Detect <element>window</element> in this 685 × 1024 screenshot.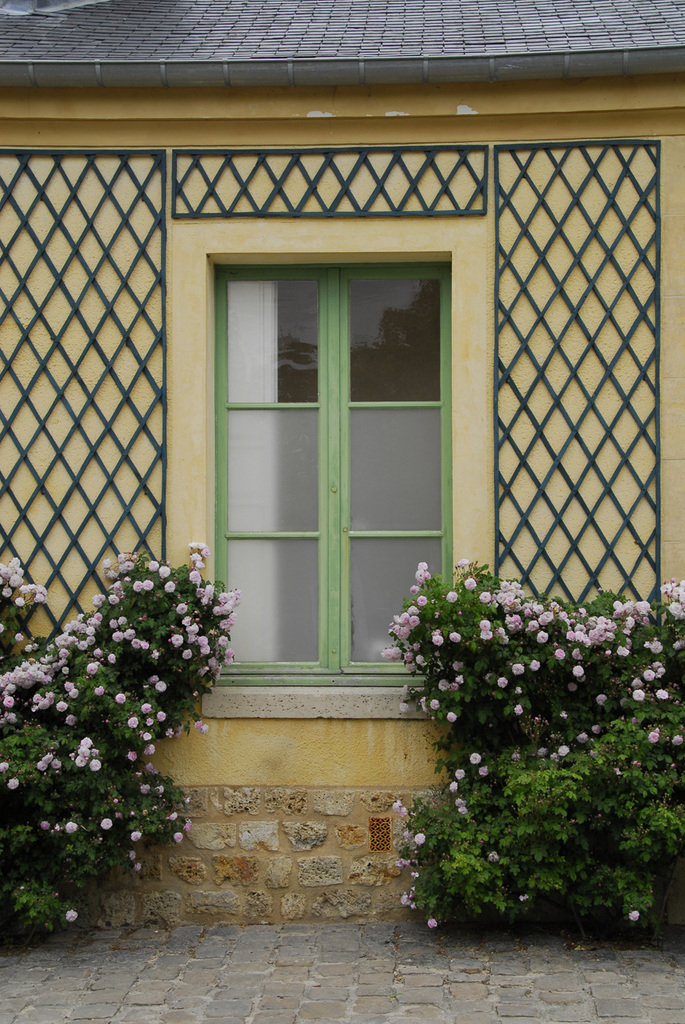
Detection: (214, 200, 483, 693).
